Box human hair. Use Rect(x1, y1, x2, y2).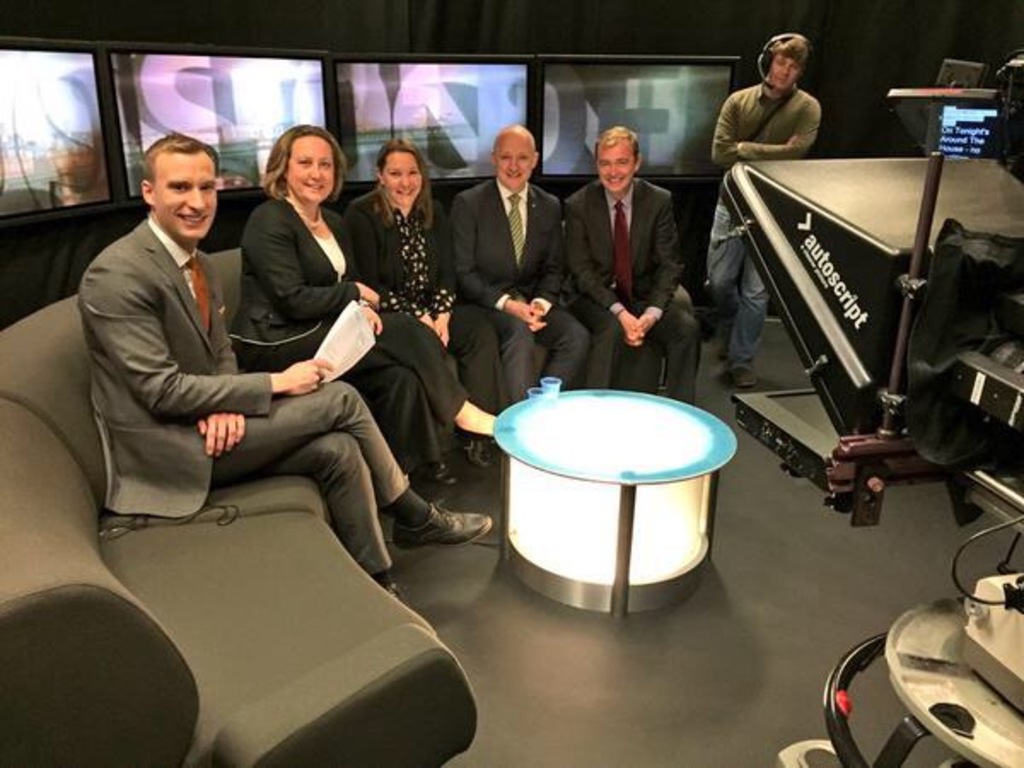
Rect(138, 126, 217, 184).
